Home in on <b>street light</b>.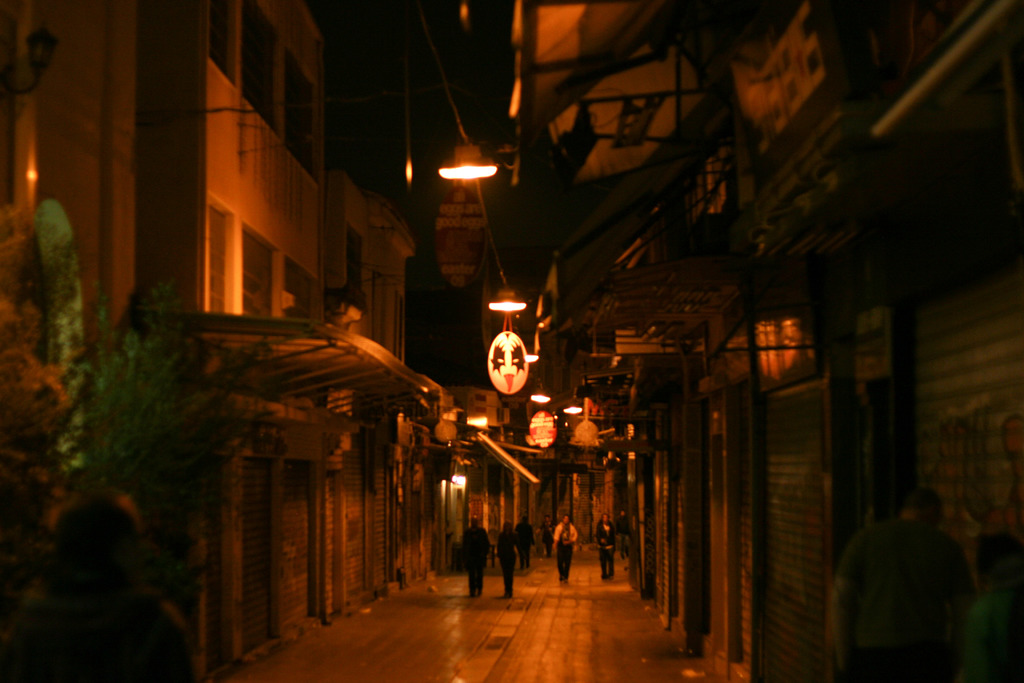
Homed in at l=559, t=399, r=589, b=419.
